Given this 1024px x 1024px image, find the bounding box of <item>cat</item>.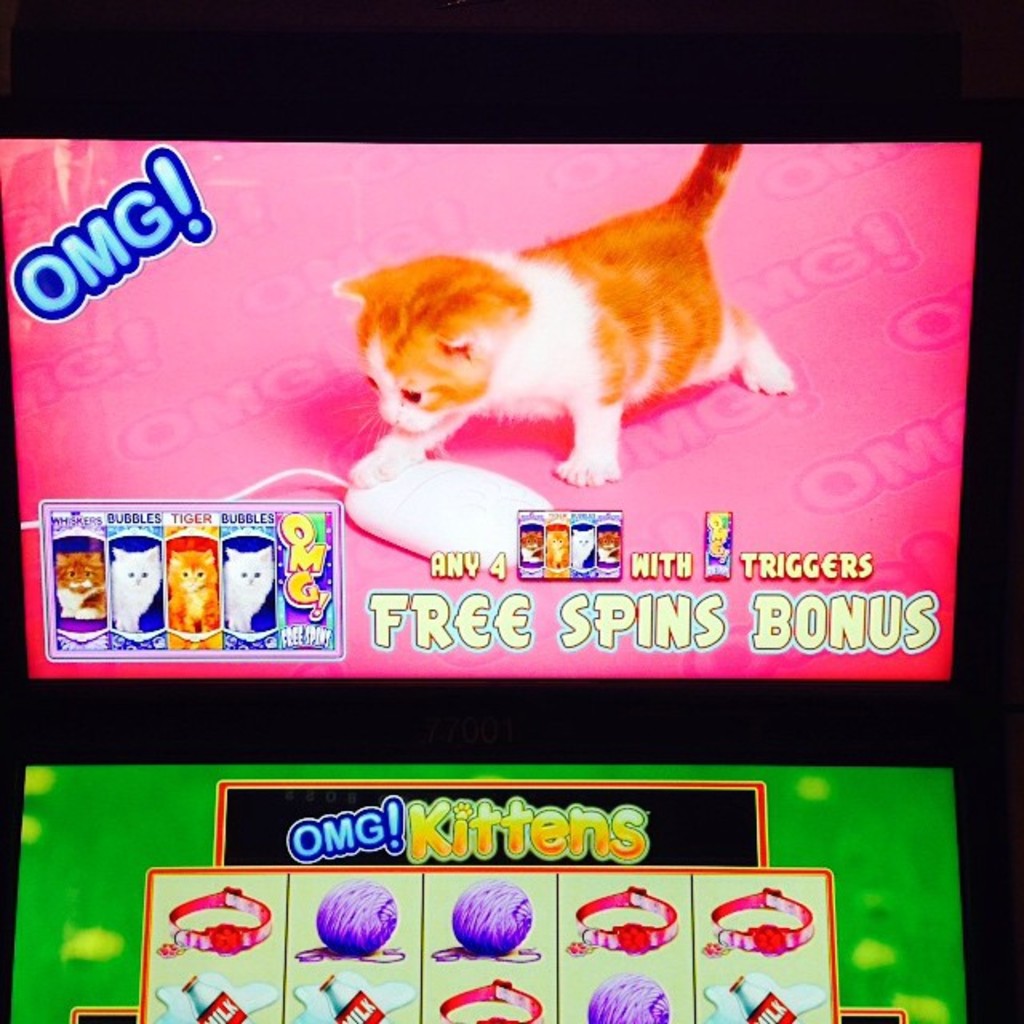
{"x1": 170, "y1": 547, "x2": 216, "y2": 635}.
